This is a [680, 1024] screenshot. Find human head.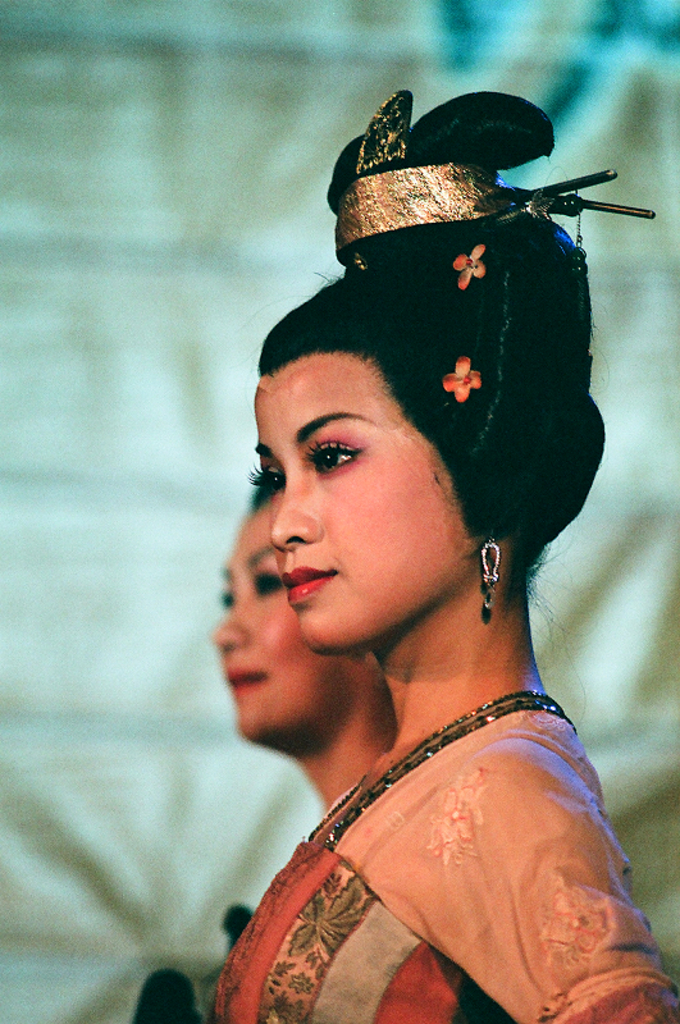
Bounding box: <region>252, 264, 604, 654</region>.
